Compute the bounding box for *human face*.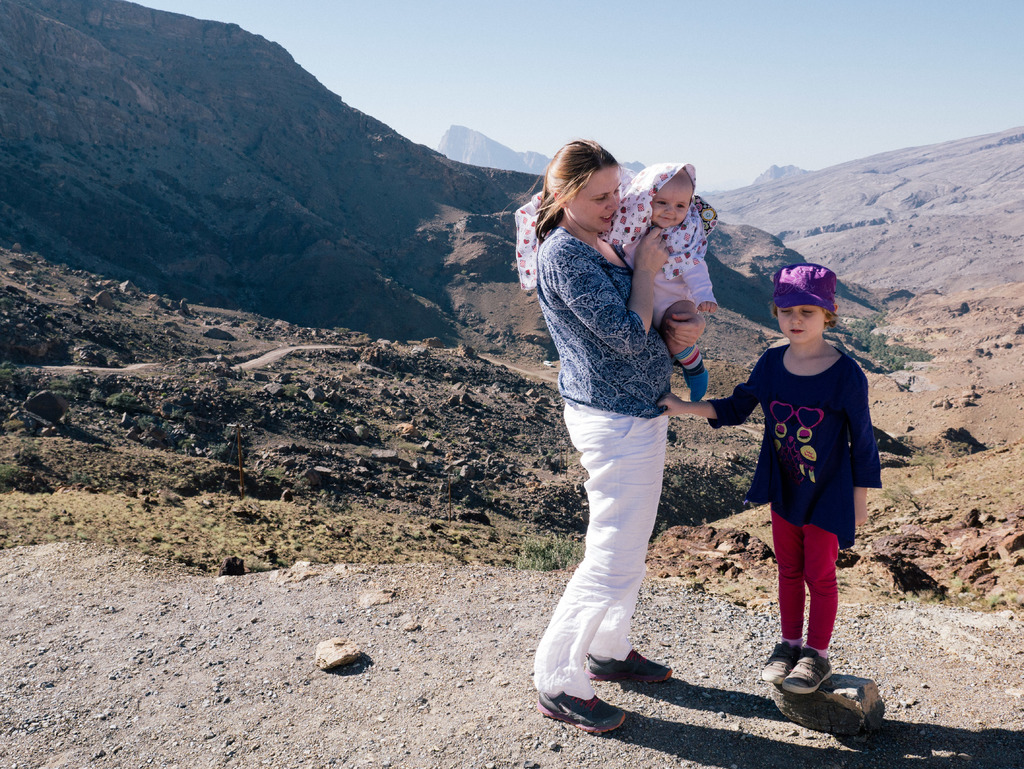
(572,166,623,234).
